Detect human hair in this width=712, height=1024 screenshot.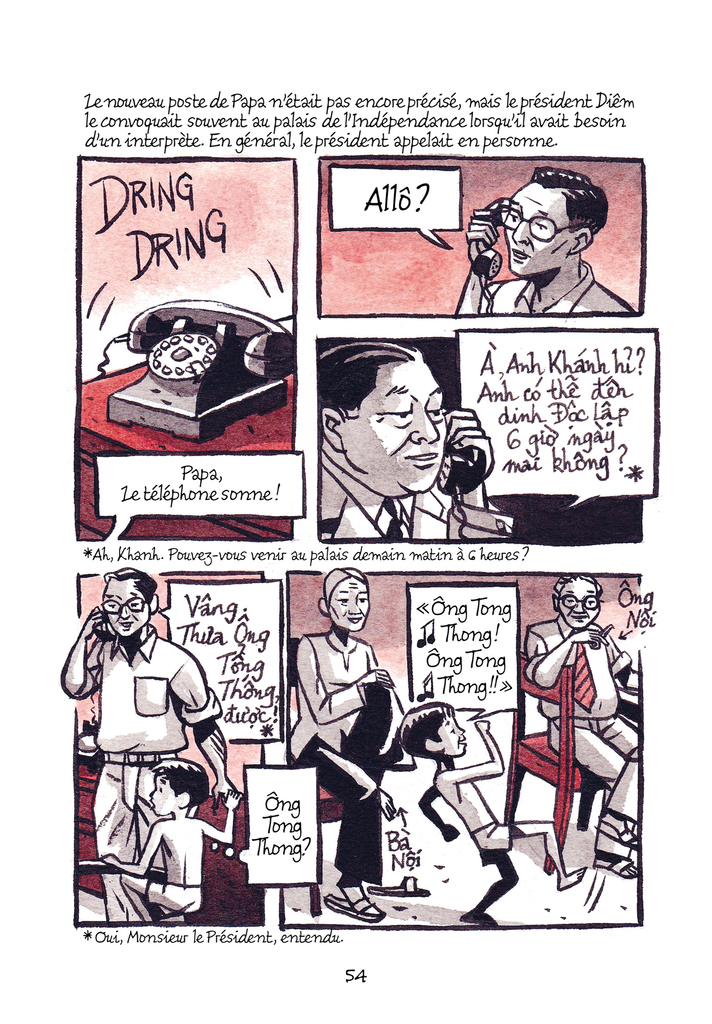
Detection: box(315, 339, 423, 412).
